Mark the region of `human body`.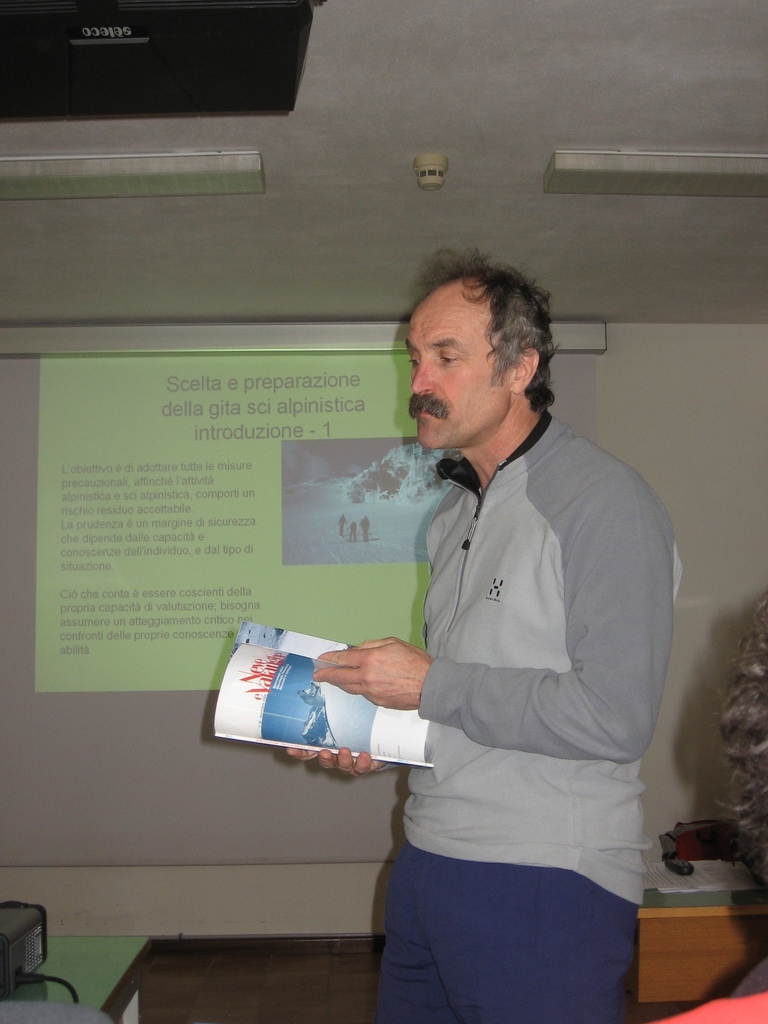
Region: locate(348, 319, 676, 1023).
